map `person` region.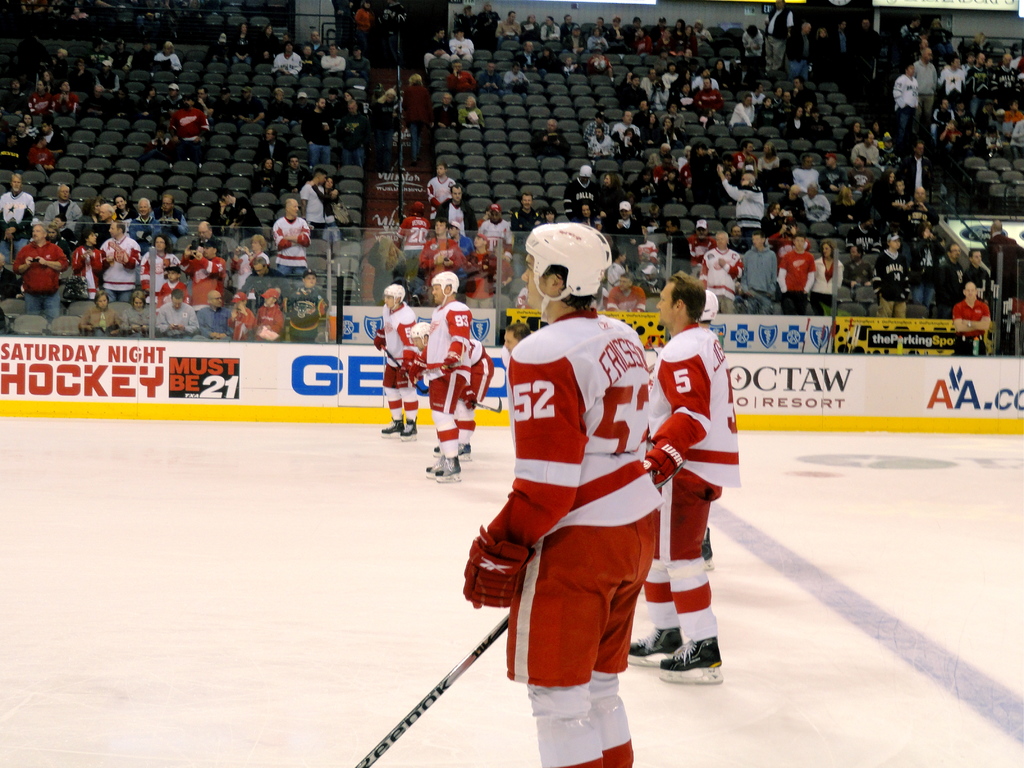
Mapped to <region>477, 209, 490, 227</region>.
